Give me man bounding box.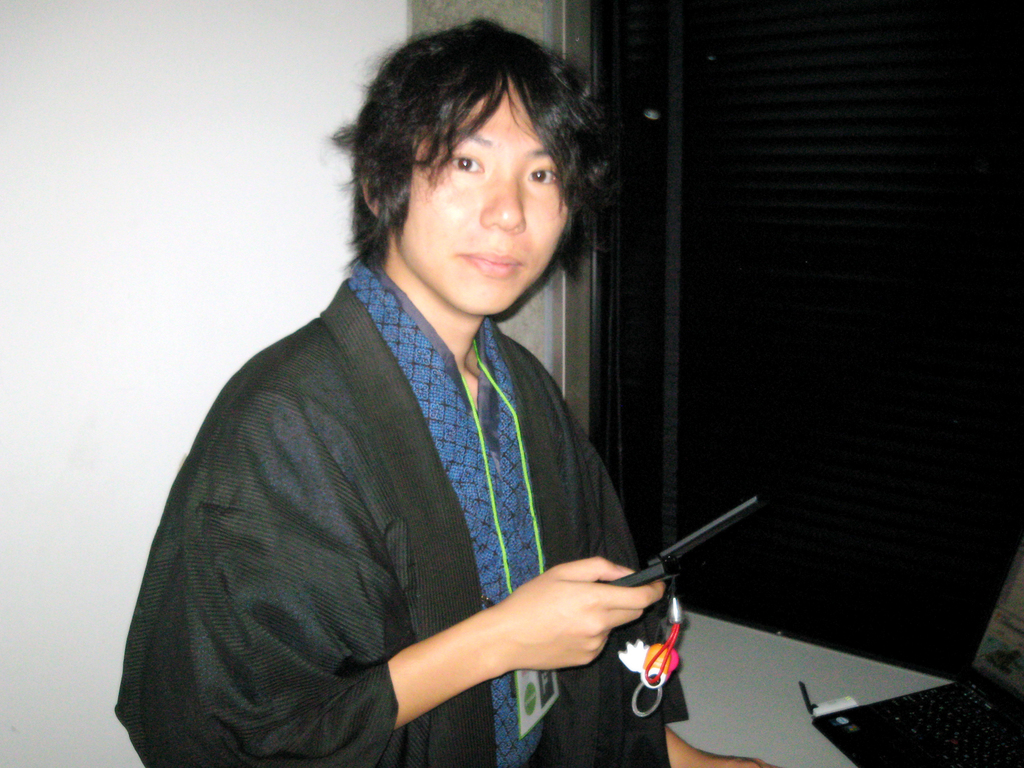
rect(147, 37, 747, 762).
